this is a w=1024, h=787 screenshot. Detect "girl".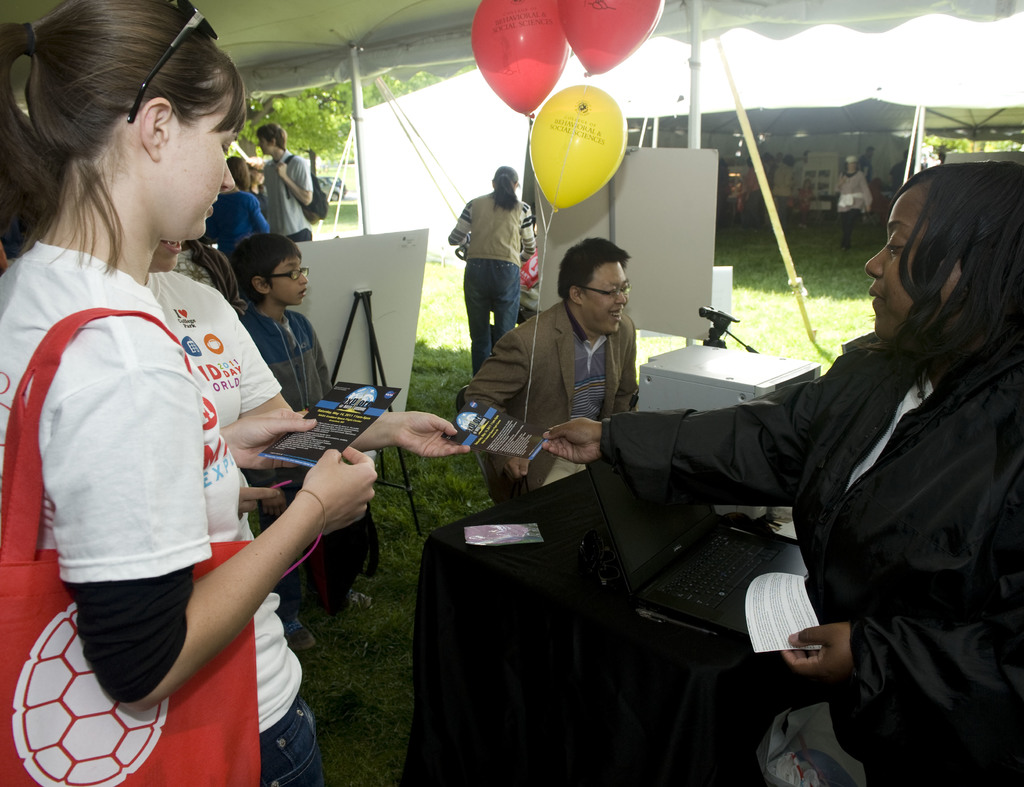
left=0, top=0, right=378, bottom=786.
